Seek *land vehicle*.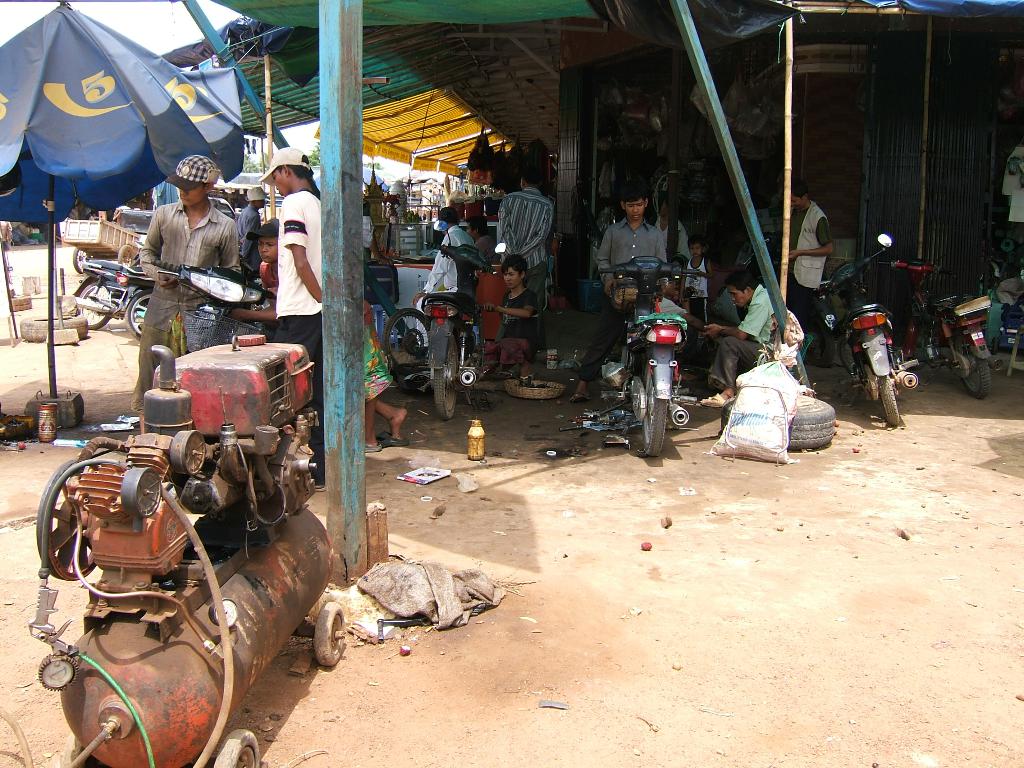
detection(70, 254, 123, 325).
